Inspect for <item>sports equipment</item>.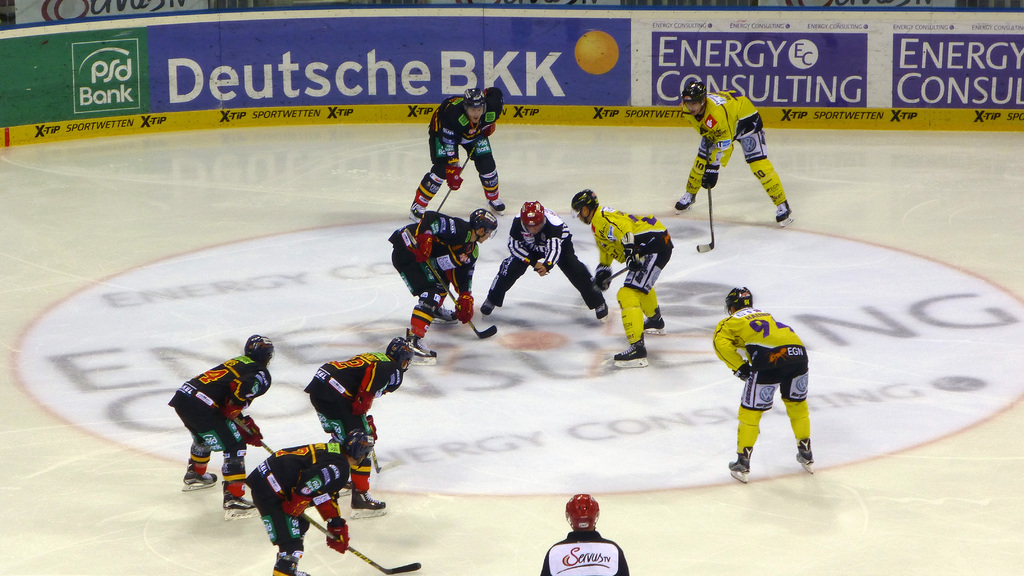
Inspection: pyautogui.locateOnScreen(698, 136, 715, 255).
